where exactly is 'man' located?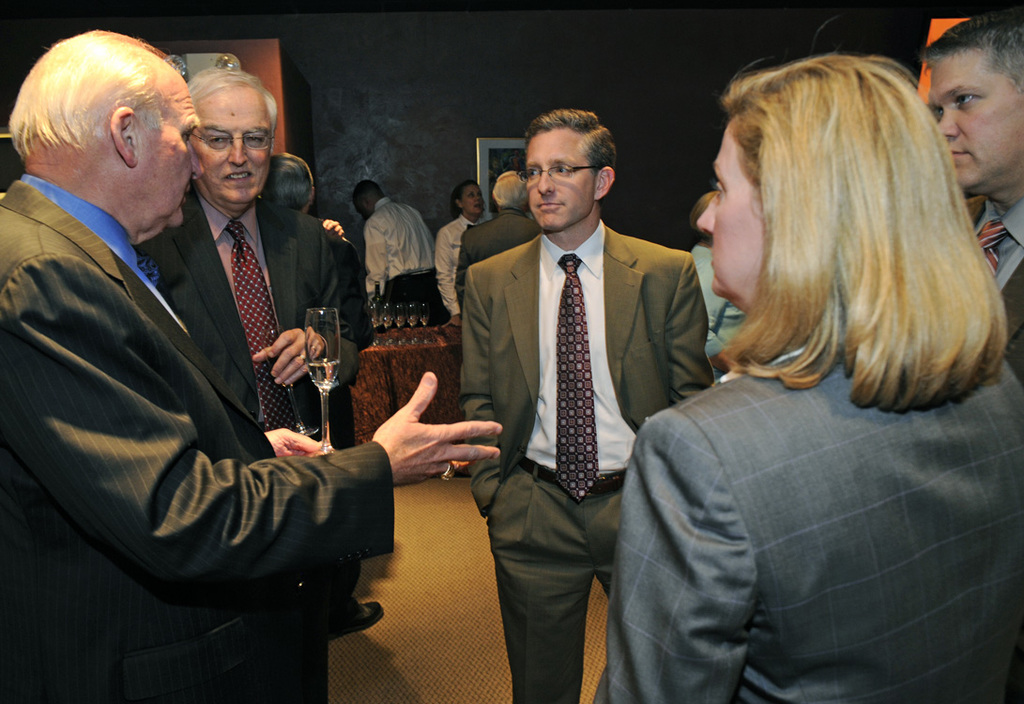
Its bounding box is l=136, t=65, r=339, b=439.
